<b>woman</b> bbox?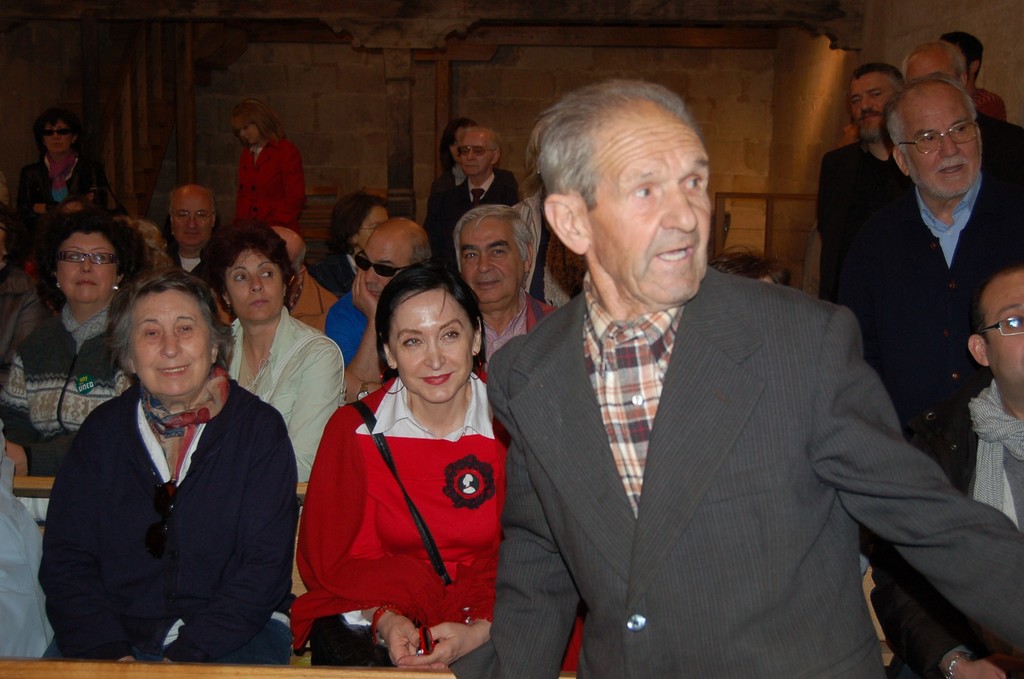
select_region(227, 97, 307, 235)
